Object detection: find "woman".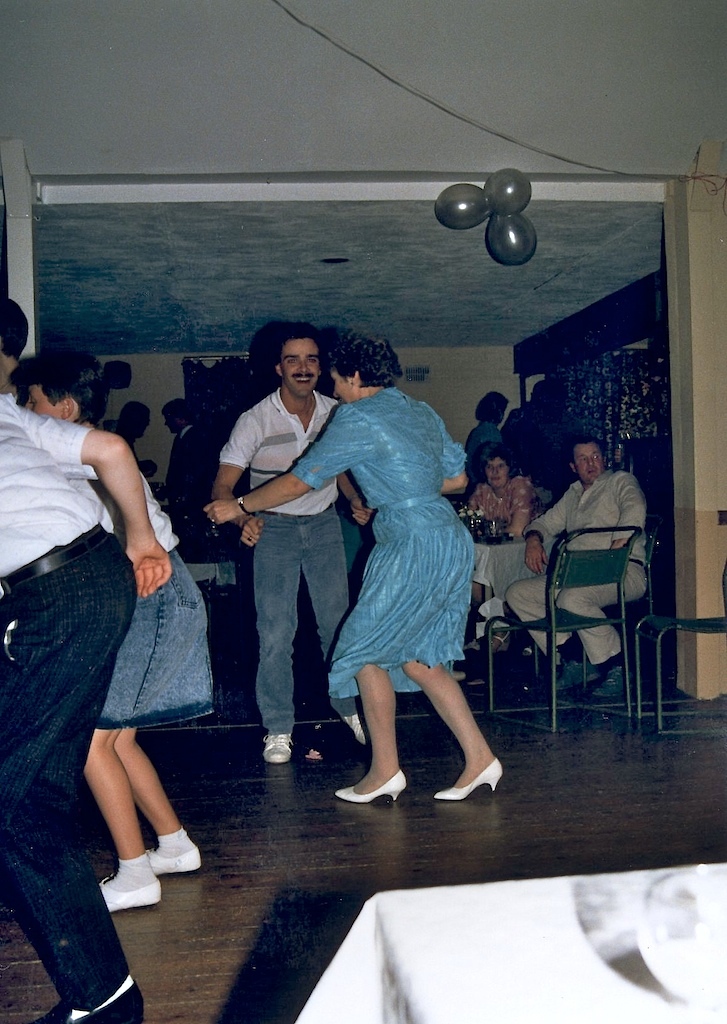
BBox(203, 326, 502, 804).
